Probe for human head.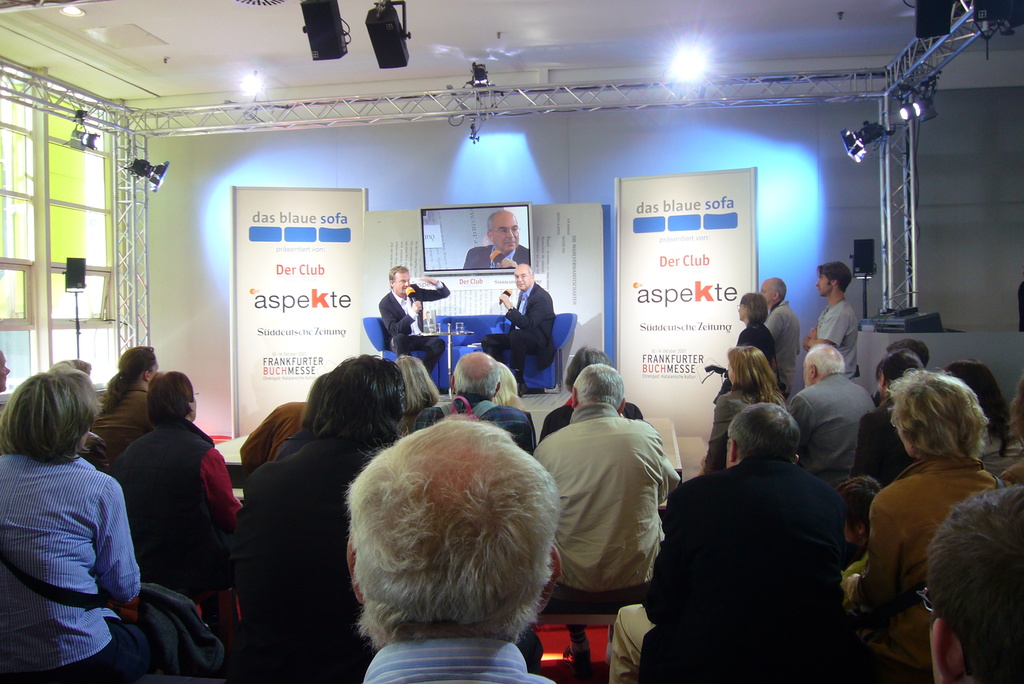
Probe result: rect(47, 356, 93, 377).
